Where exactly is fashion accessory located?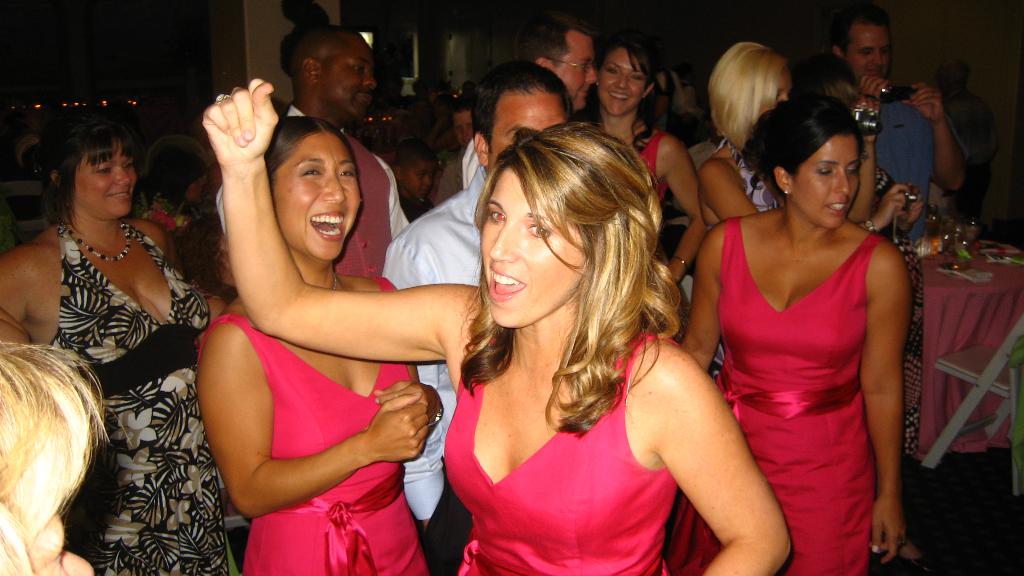
Its bounding box is Rect(214, 93, 231, 107).
